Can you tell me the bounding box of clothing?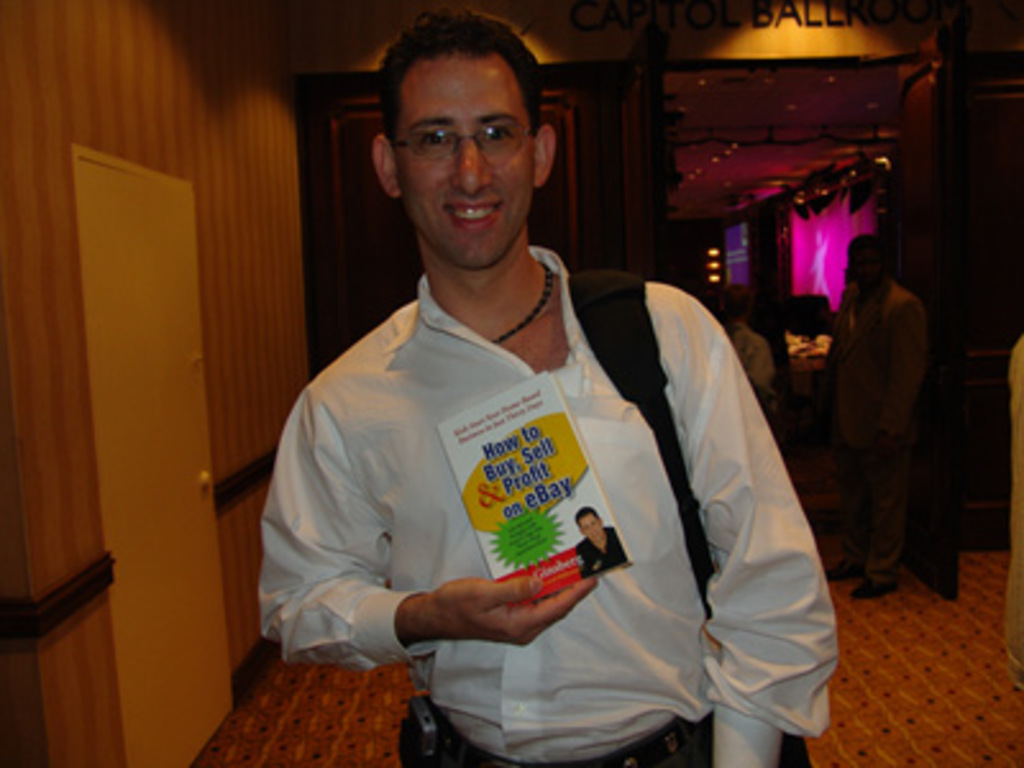
{"left": 259, "top": 230, "right": 806, "bottom": 740}.
